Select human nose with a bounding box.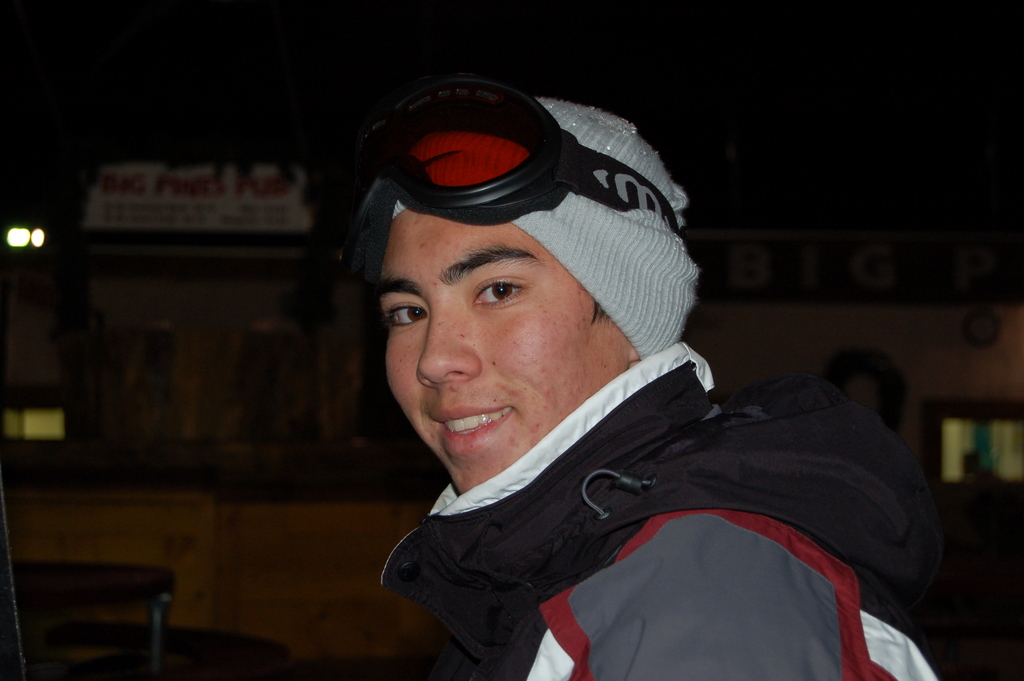
select_region(415, 300, 488, 388).
